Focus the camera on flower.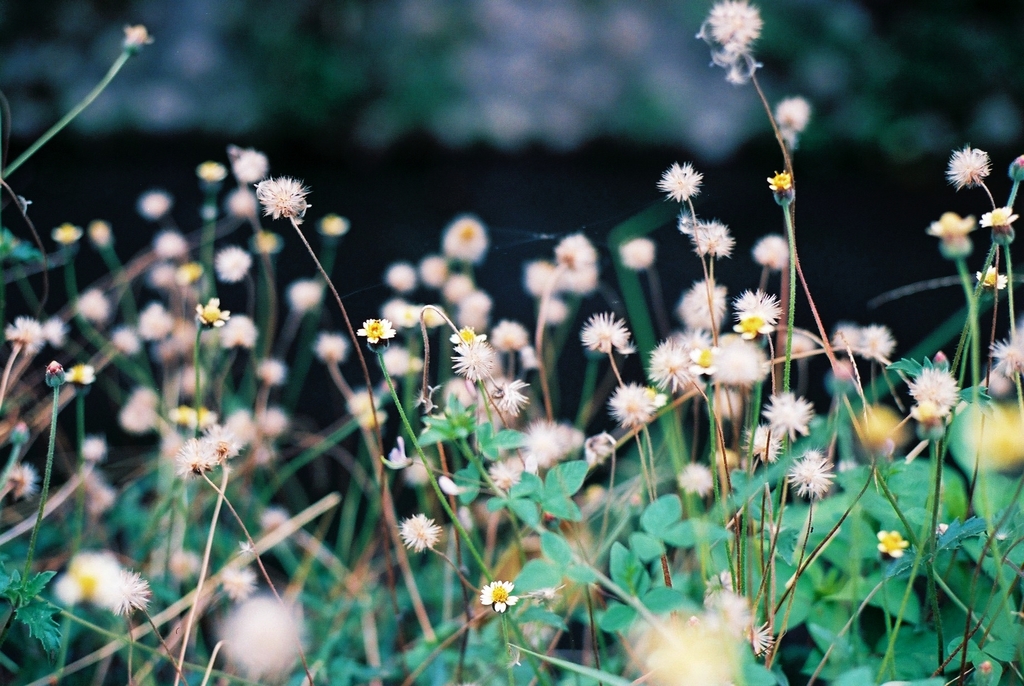
Focus region: {"left": 404, "top": 516, "right": 449, "bottom": 553}.
